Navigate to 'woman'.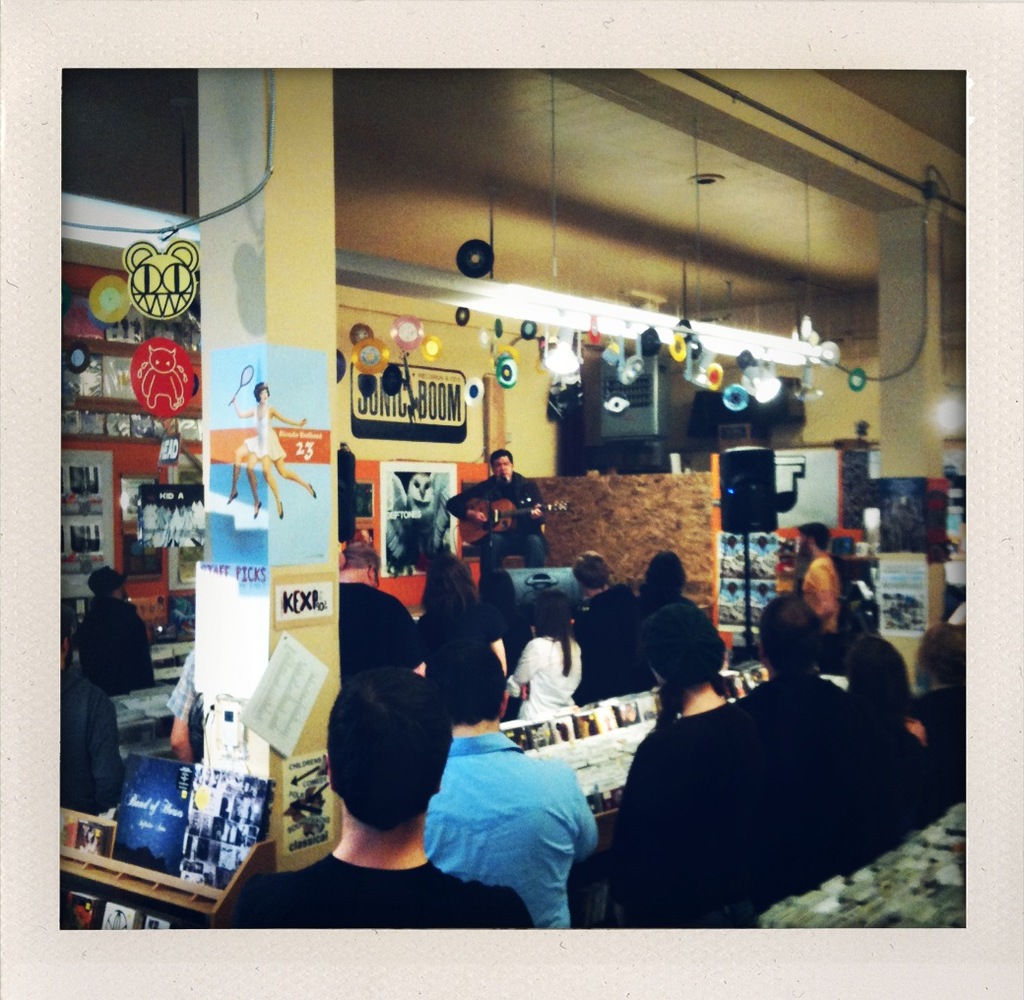
Navigation target: (left=406, top=557, right=508, bottom=744).
